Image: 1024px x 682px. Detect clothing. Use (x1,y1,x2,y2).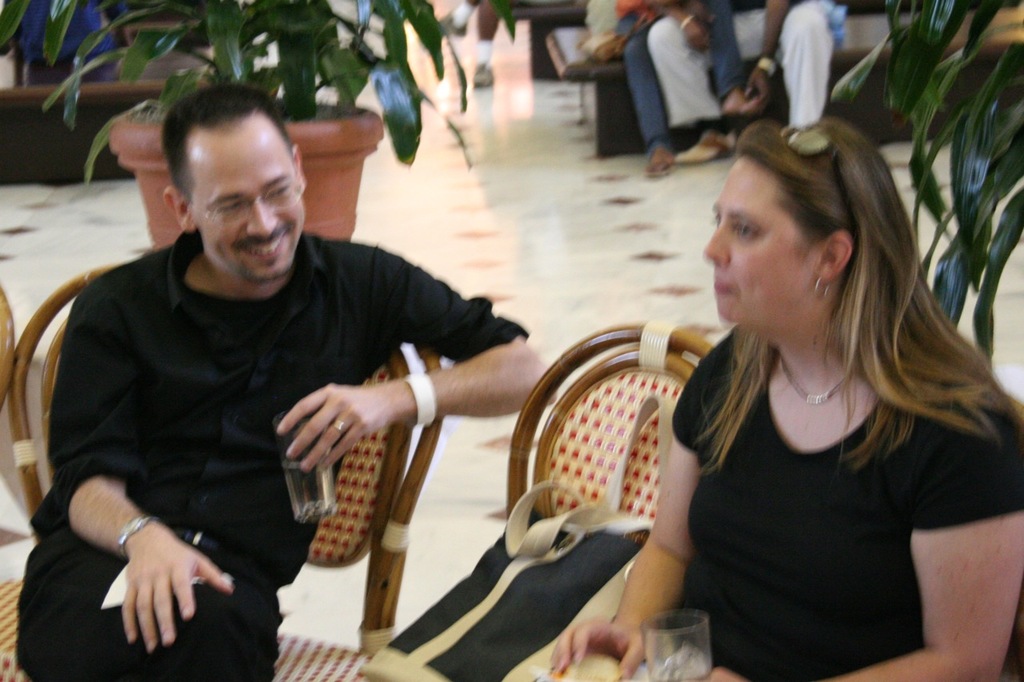
(671,318,1023,681).
